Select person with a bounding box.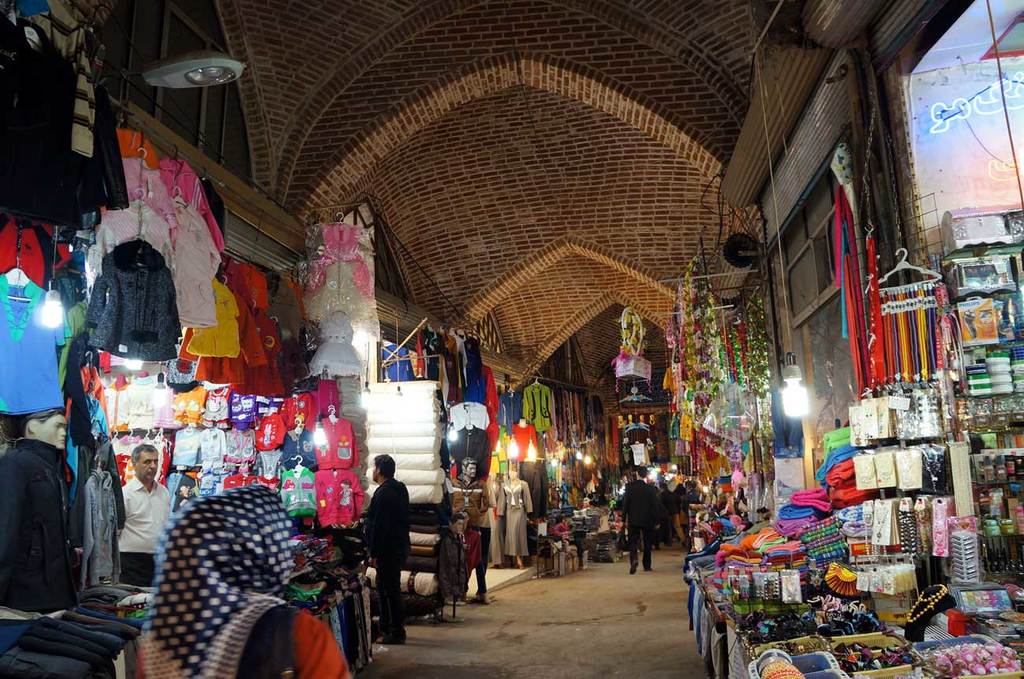
Rect(0, 406, 79, 616).
